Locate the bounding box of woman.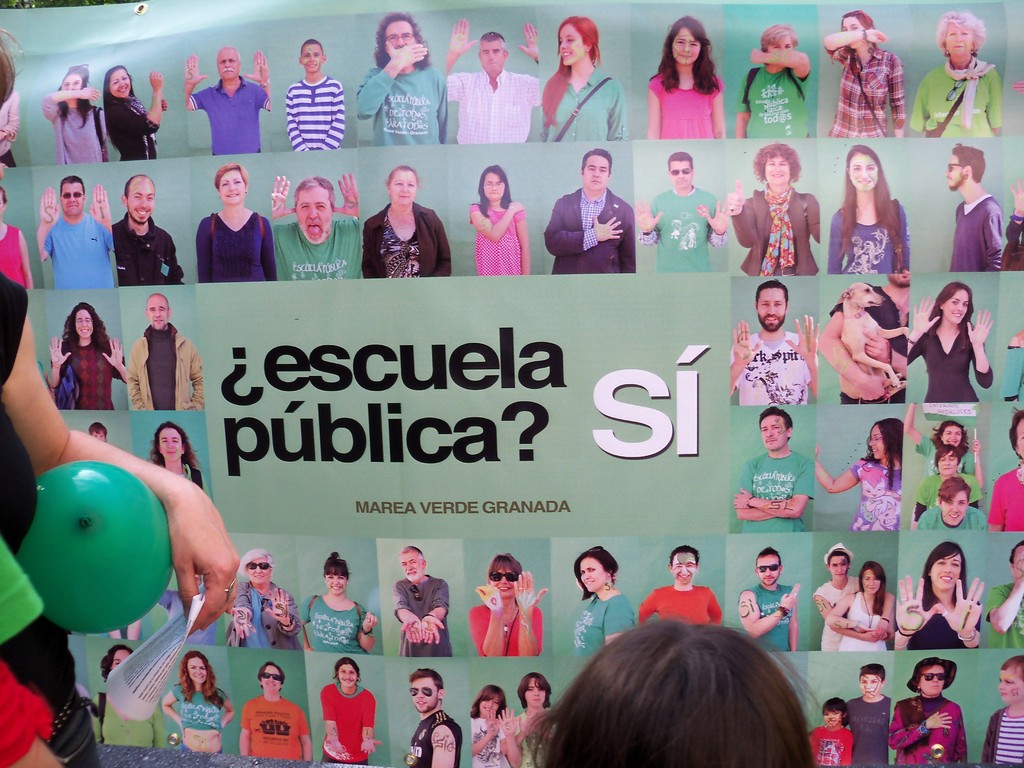
Bounding box: rect(824, 146, 905, 278).
